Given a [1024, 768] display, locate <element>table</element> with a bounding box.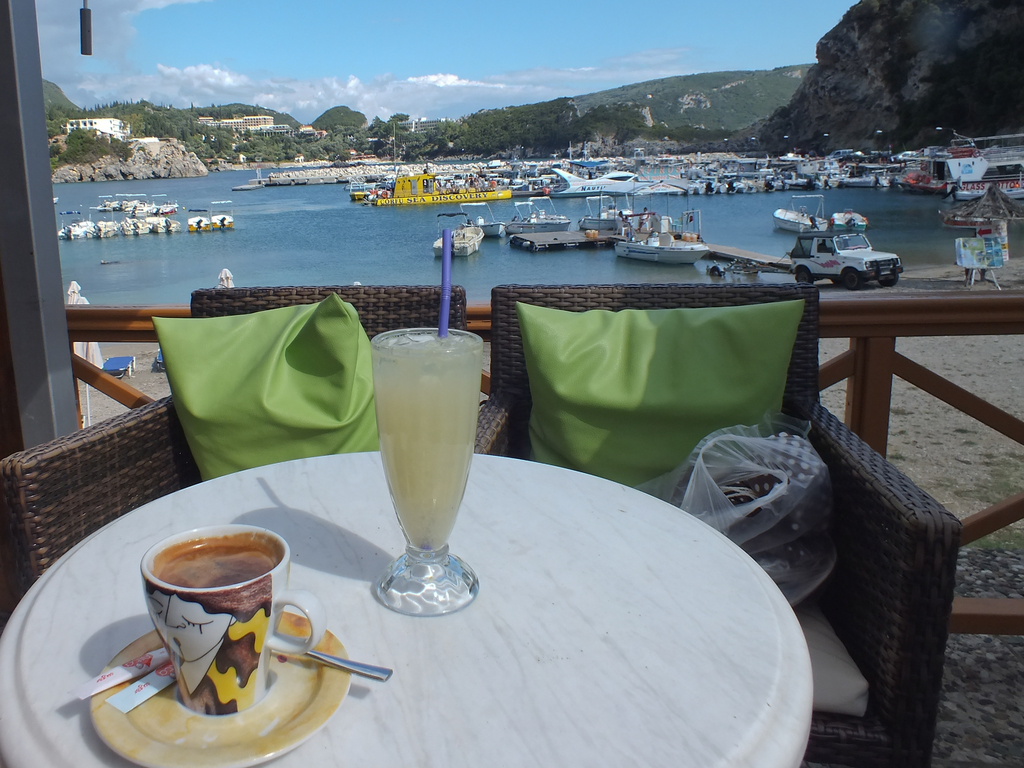
Located: locate(124, 413, 833, 767).
